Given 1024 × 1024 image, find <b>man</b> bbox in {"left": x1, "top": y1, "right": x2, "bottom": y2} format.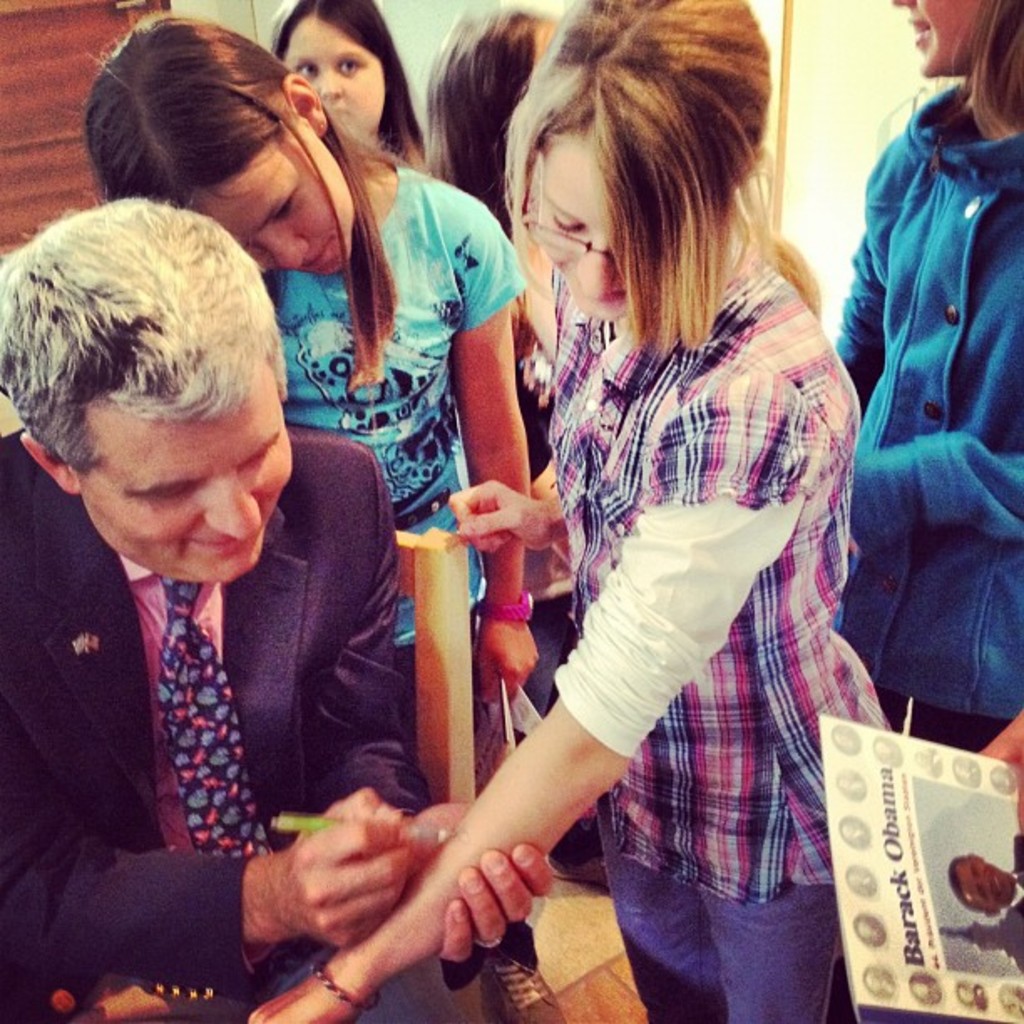
{"left": 0, "top": 191, "right": 422, "bottom": 960}.
